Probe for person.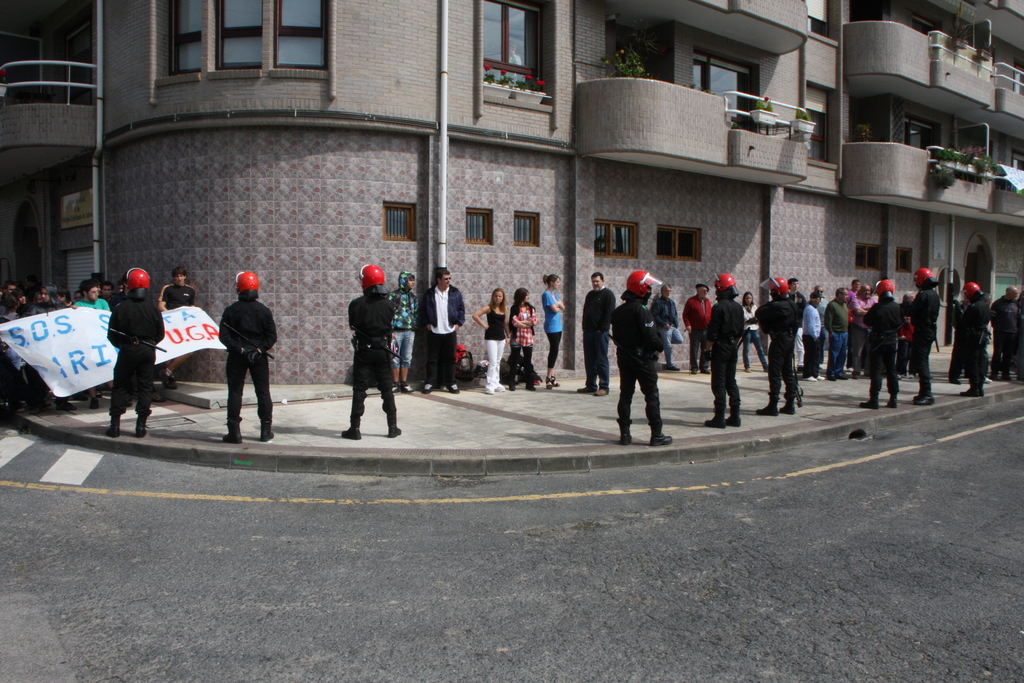
Probe result: bbox(163, 267, 195, 389).
